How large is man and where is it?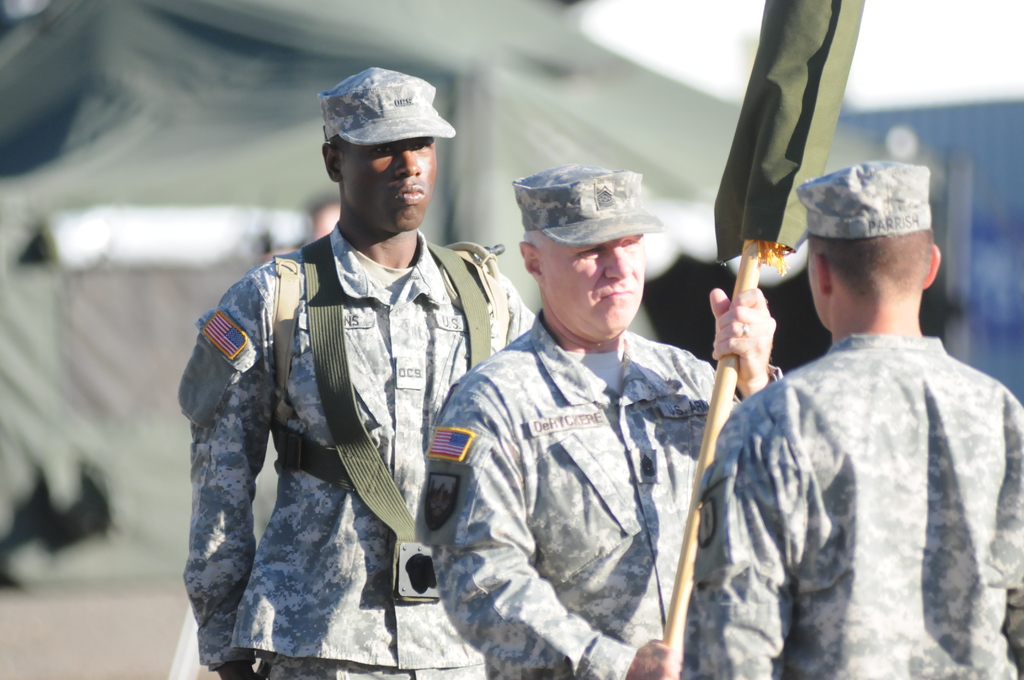
Bounding box: left=181, top=71, right=518, bottom=679.
